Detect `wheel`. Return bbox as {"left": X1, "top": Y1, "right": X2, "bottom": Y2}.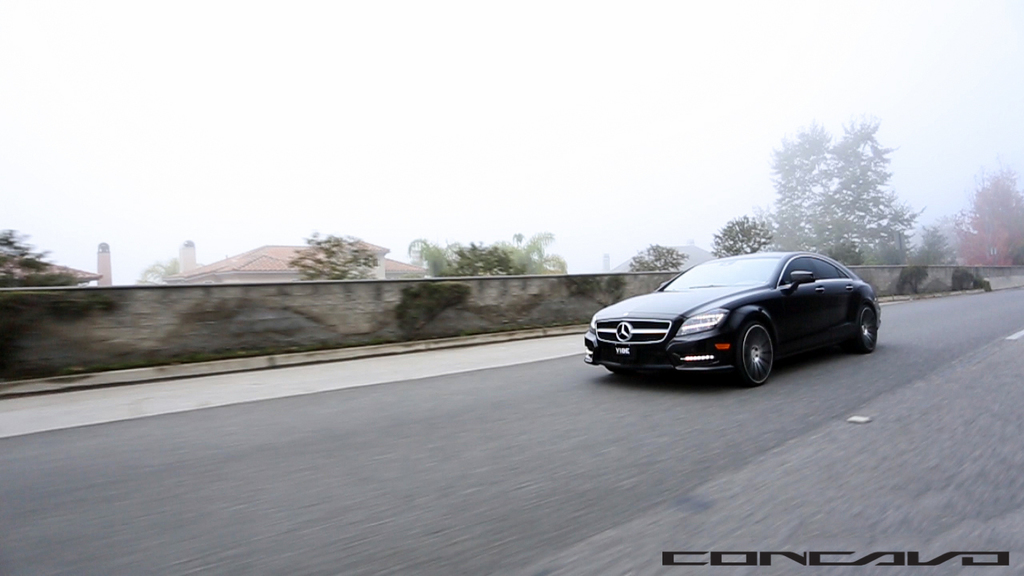
{"left": 855, "top": 299, "right": 876, "bottom": 350}.
